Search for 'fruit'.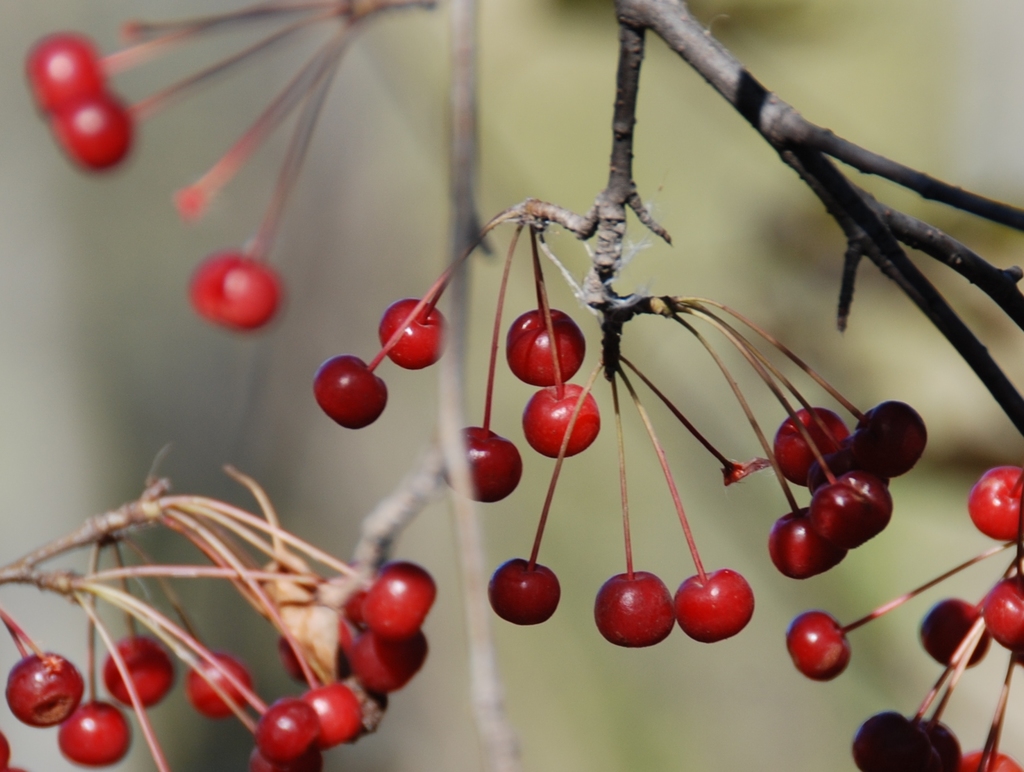
Found at 440 425 525 503.
